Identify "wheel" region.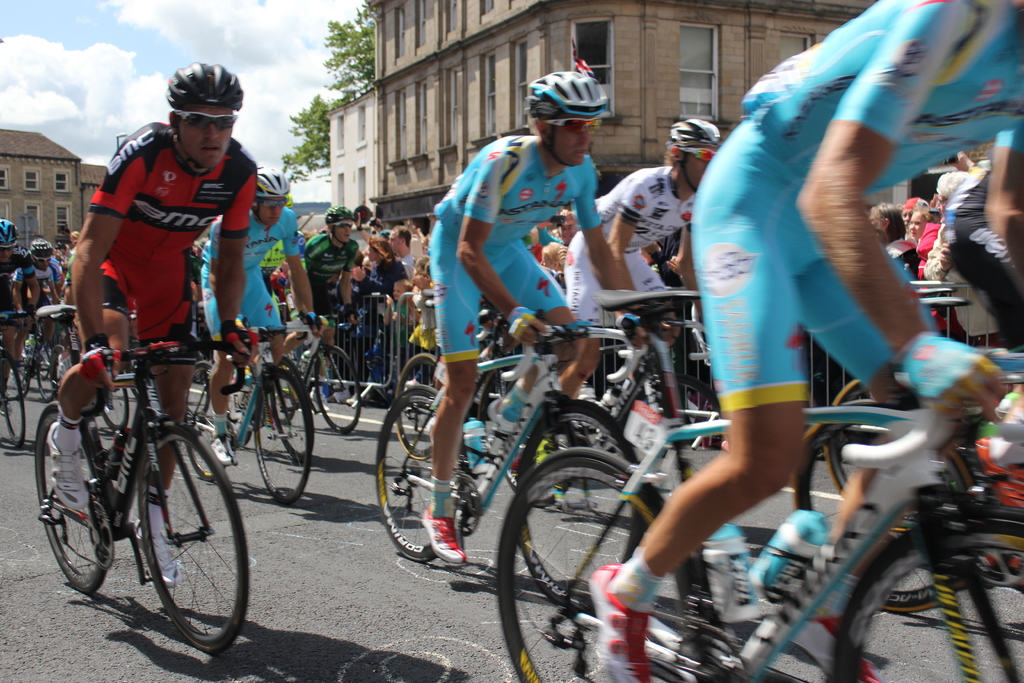
Region: {"left": 31, "top": 401, "right": 116, "bottom": 593}.
